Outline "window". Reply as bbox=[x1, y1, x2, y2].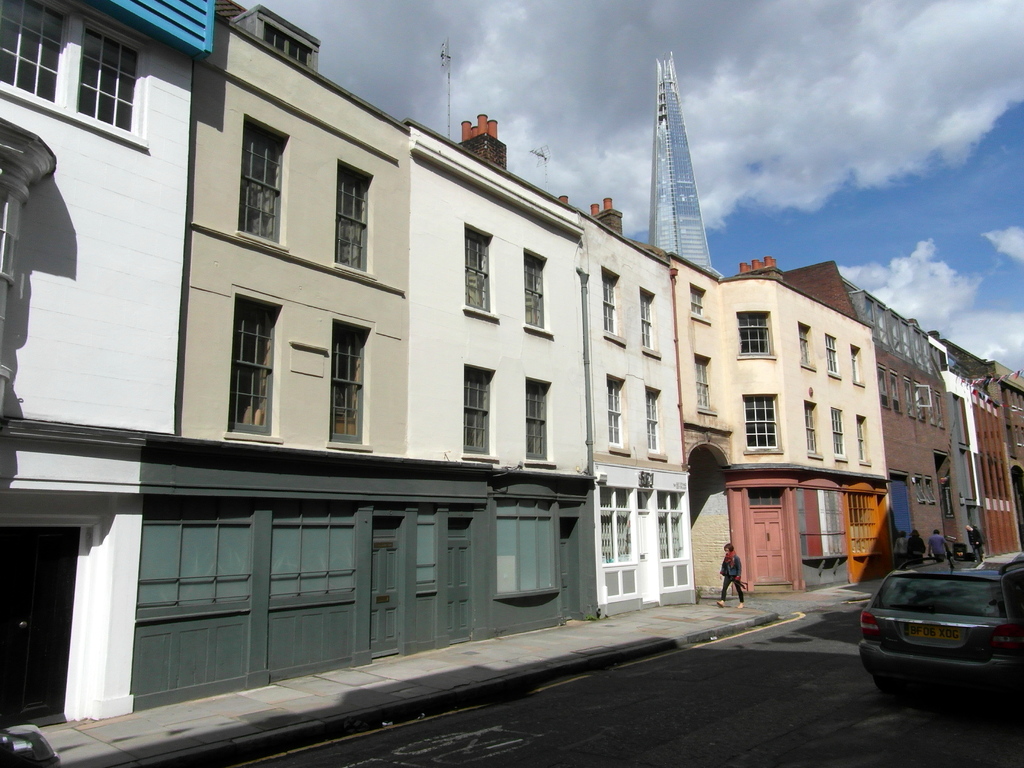
bbox=[641, 294, 652, 342].
